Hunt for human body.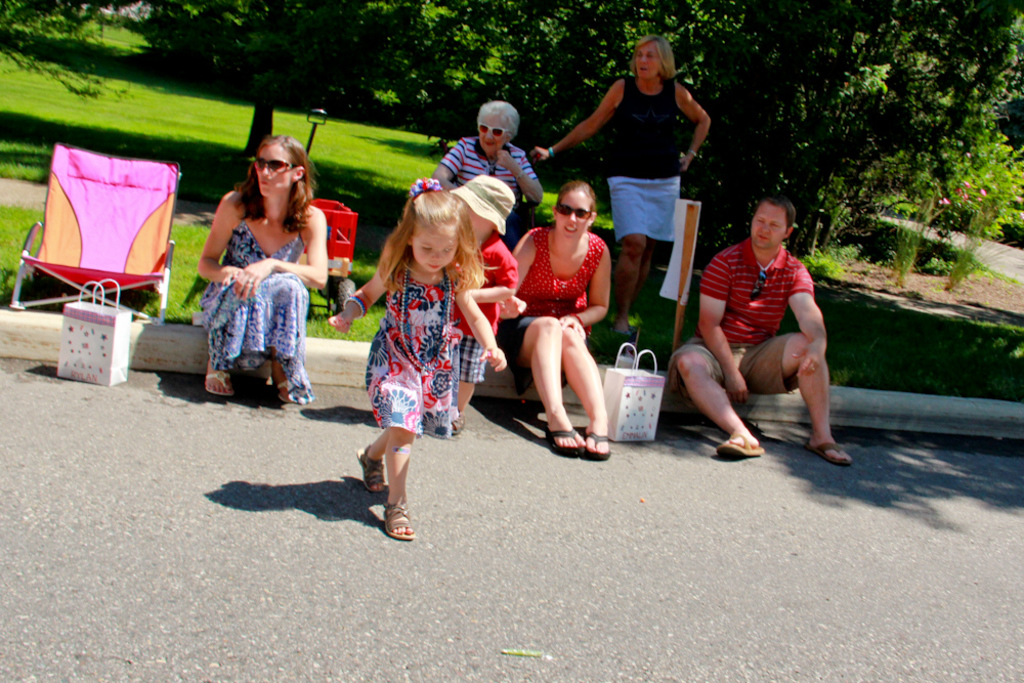
Hunted down at <bbox>530, 75, 710, 331</bbox>.
